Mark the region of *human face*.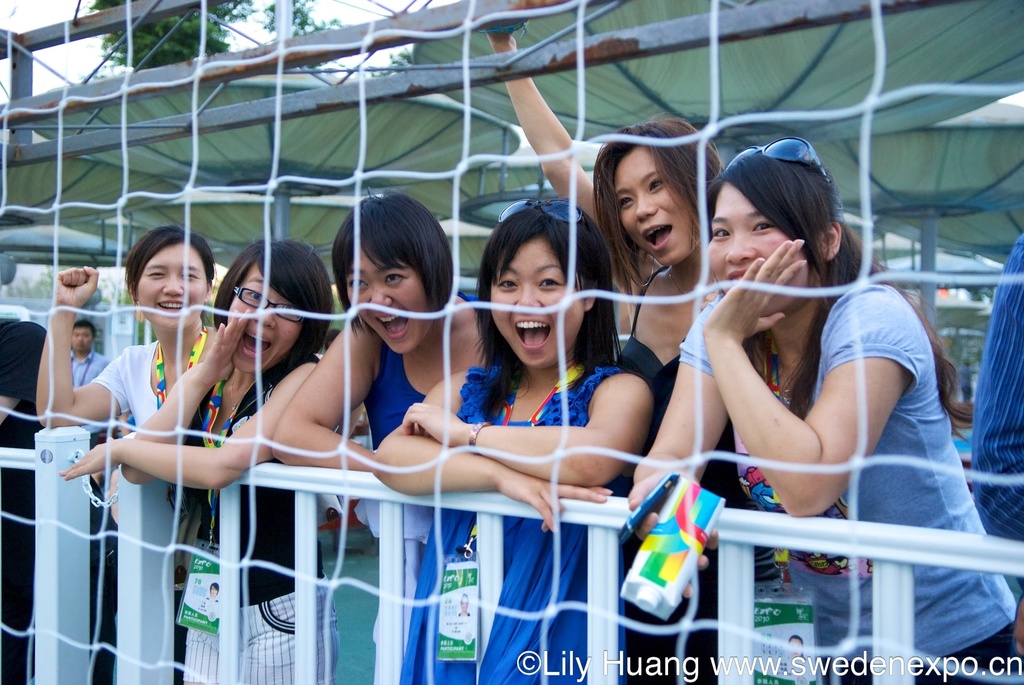
Region: BBox(612, 143, 705, 264).
